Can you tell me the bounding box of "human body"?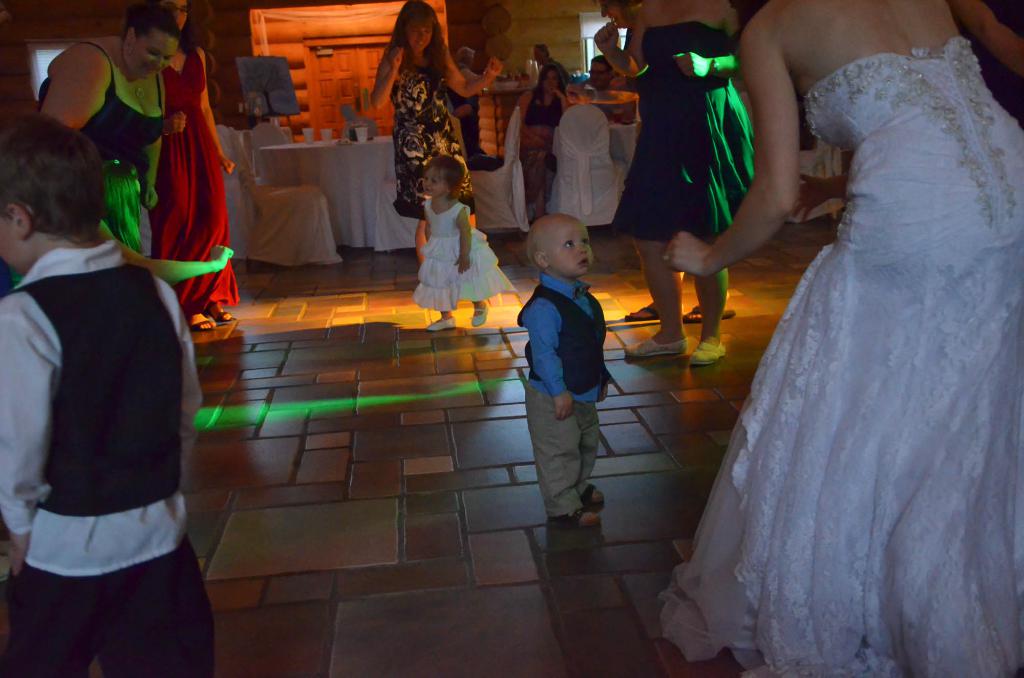
<bbox>536, 55, 571, 84</bbox>.
